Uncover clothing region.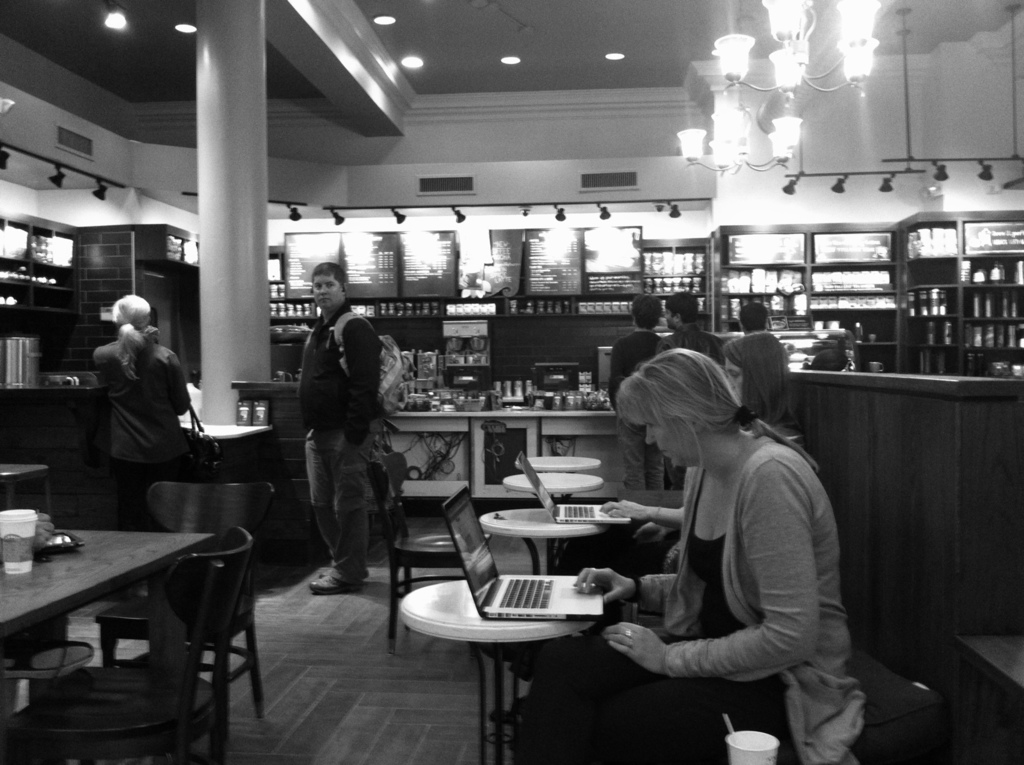
Uncovered: l=614, t=393, r=859, b=727.
